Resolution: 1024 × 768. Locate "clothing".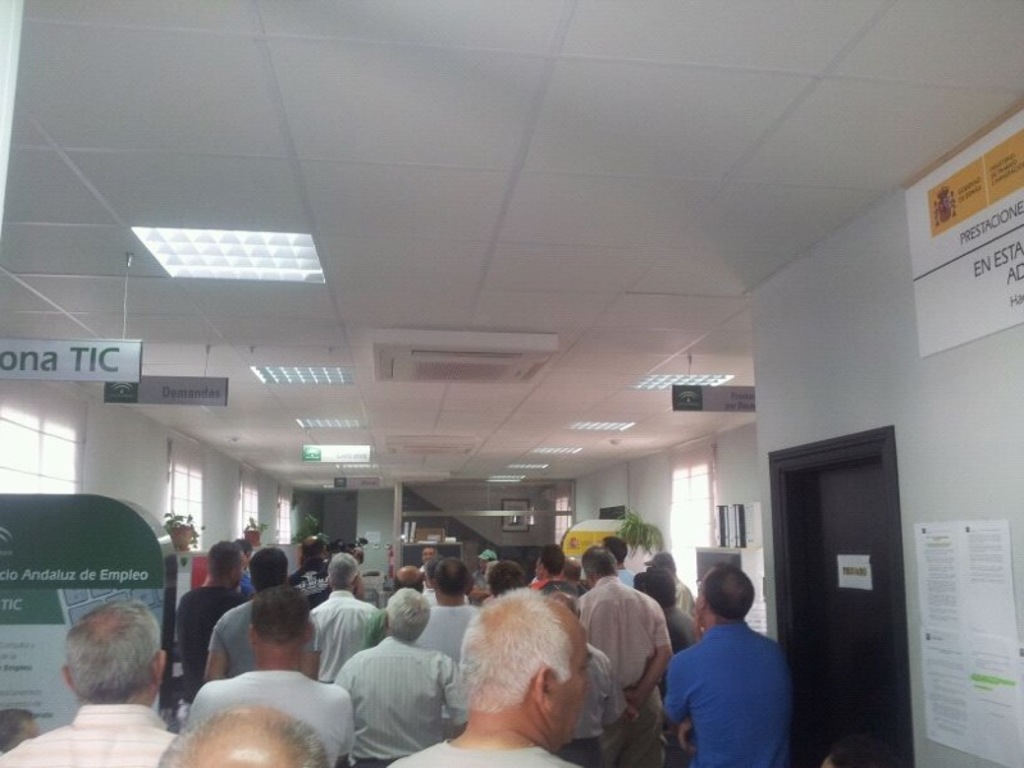
(left=333, top=637, right=468, bottom=767).
